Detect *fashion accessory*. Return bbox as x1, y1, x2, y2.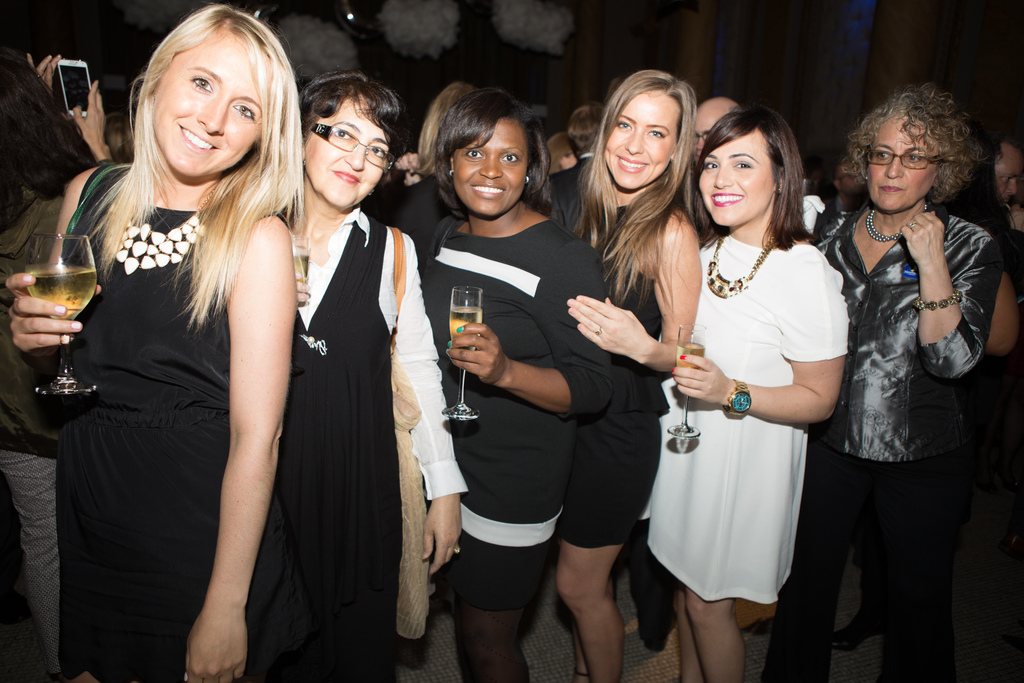
774, 186, 782, 197.
